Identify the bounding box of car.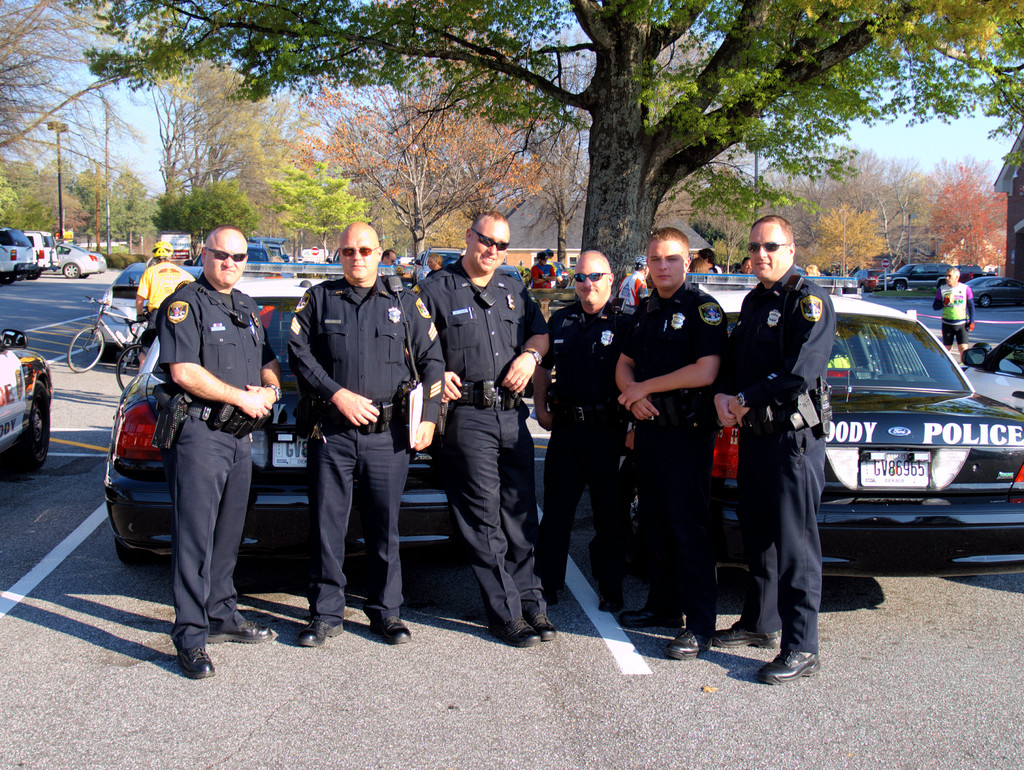
[103,272,476,557].
